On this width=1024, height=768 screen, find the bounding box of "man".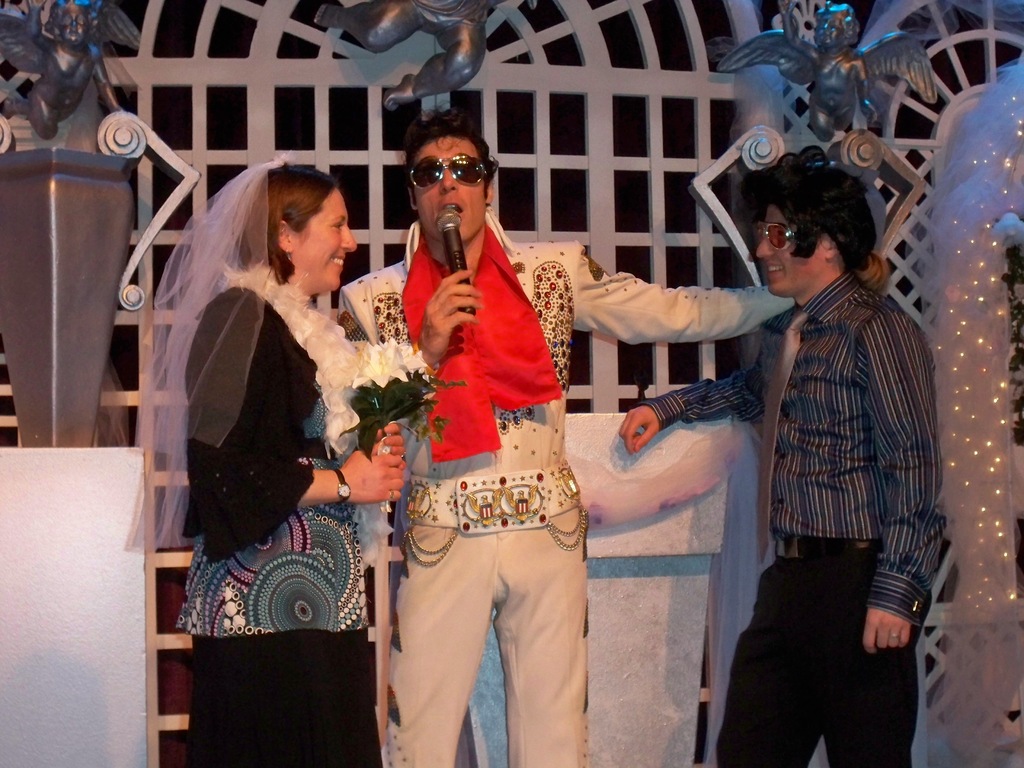
Bounding box: 618, 159, 948, 767.
